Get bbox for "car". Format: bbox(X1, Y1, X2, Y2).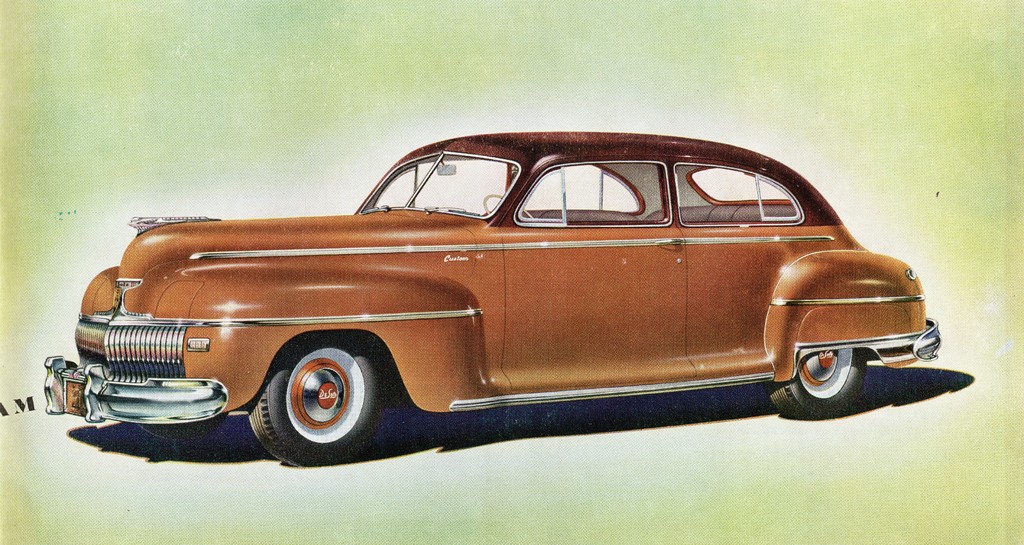
bbox(44, 132, 940, 467).
